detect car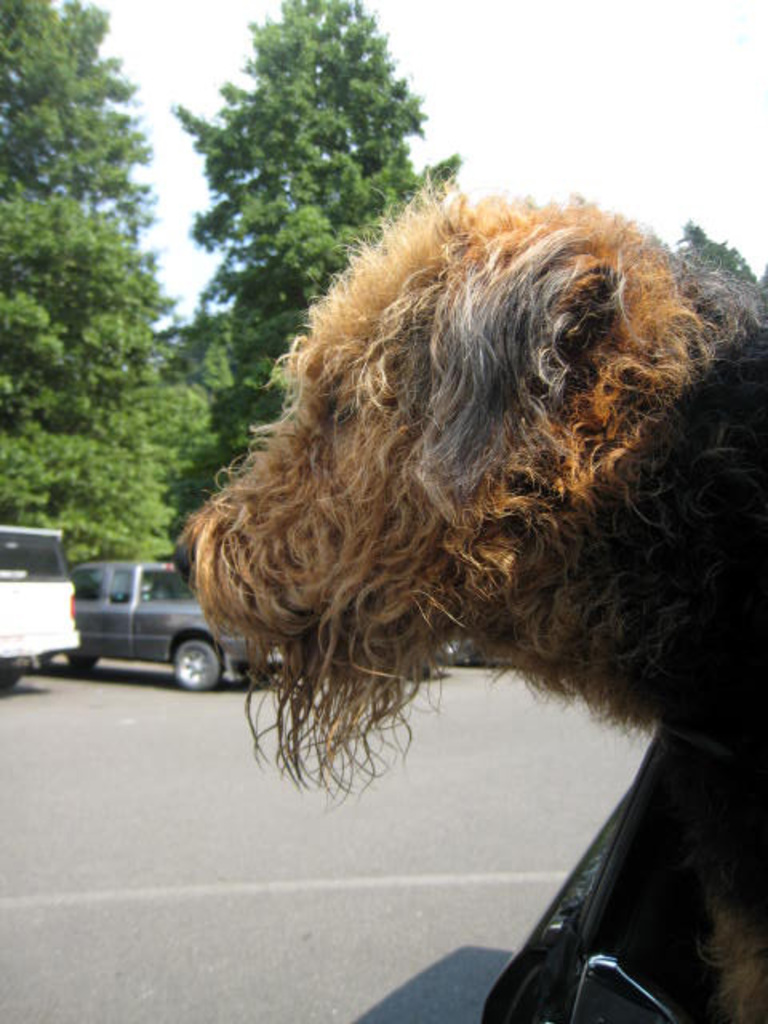
crop(30, 546, 258, 696)
